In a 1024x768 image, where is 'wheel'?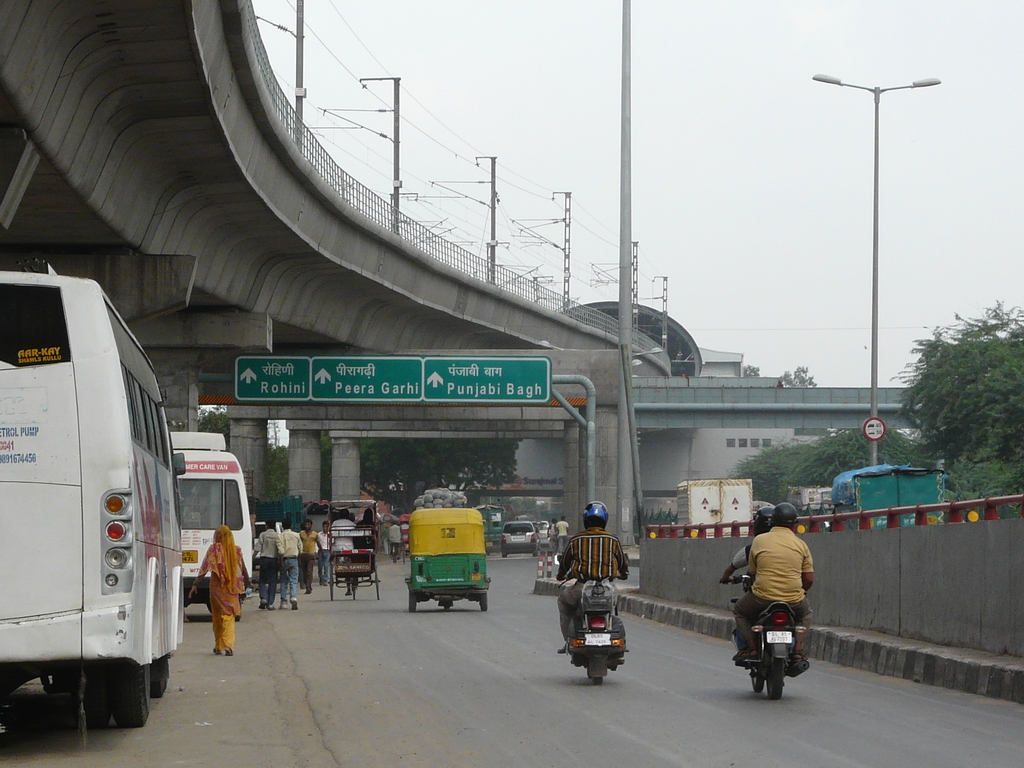
locate(483, 596, 488, 612).
